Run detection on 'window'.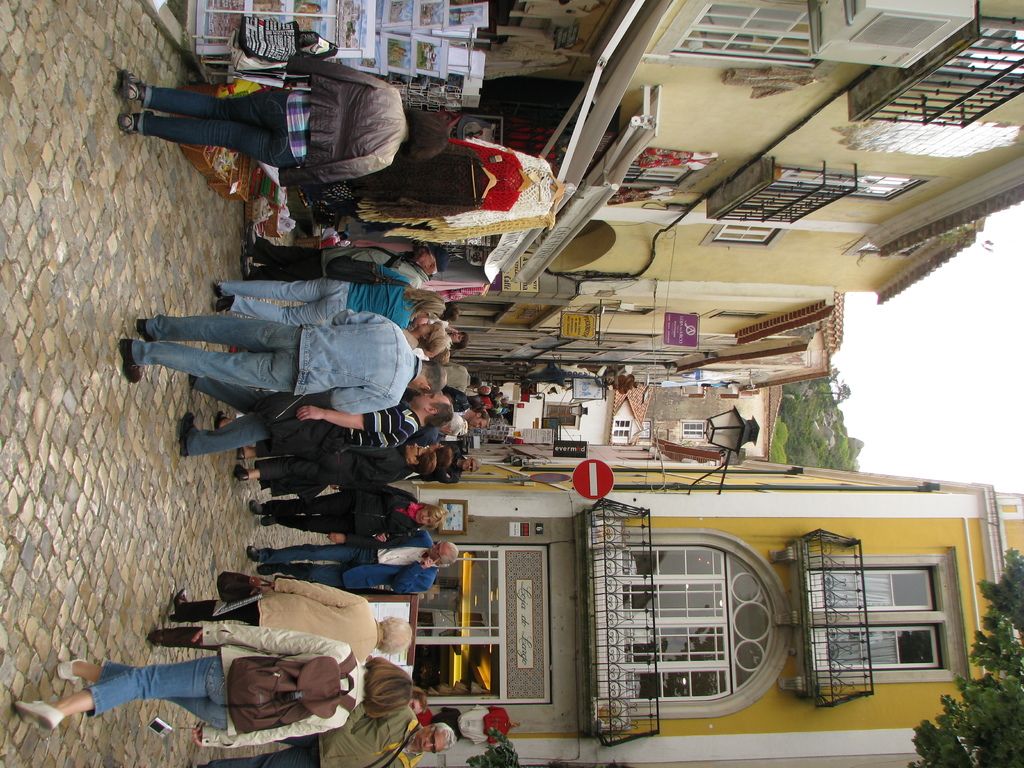
Result: [left=824, top=533, right=974, bottom=698].
